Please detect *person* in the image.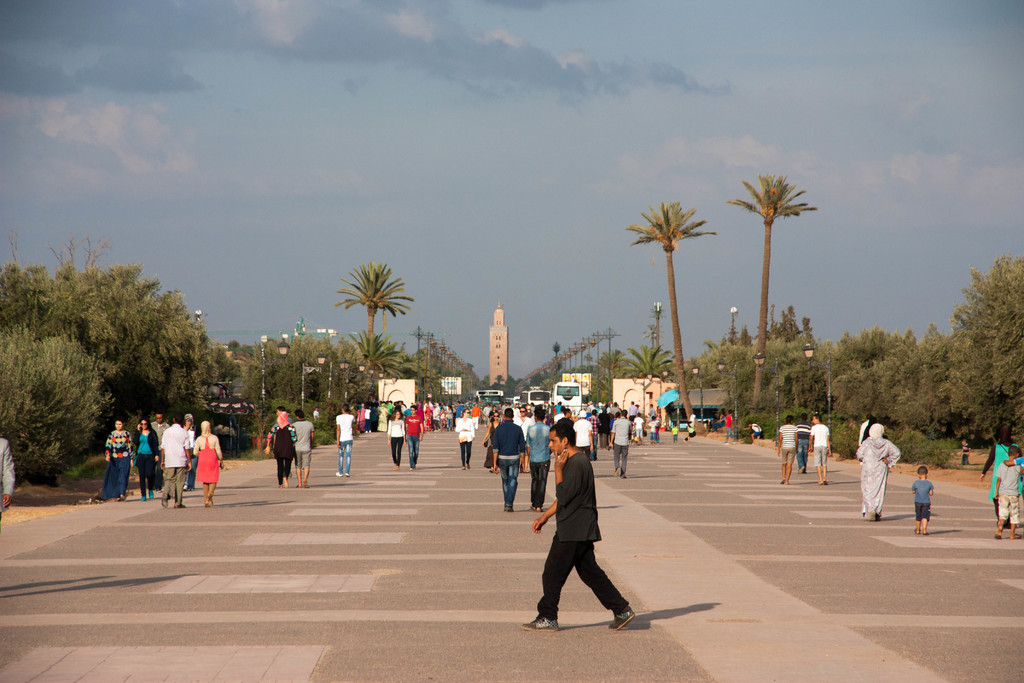
609, 411, 641, 477.
